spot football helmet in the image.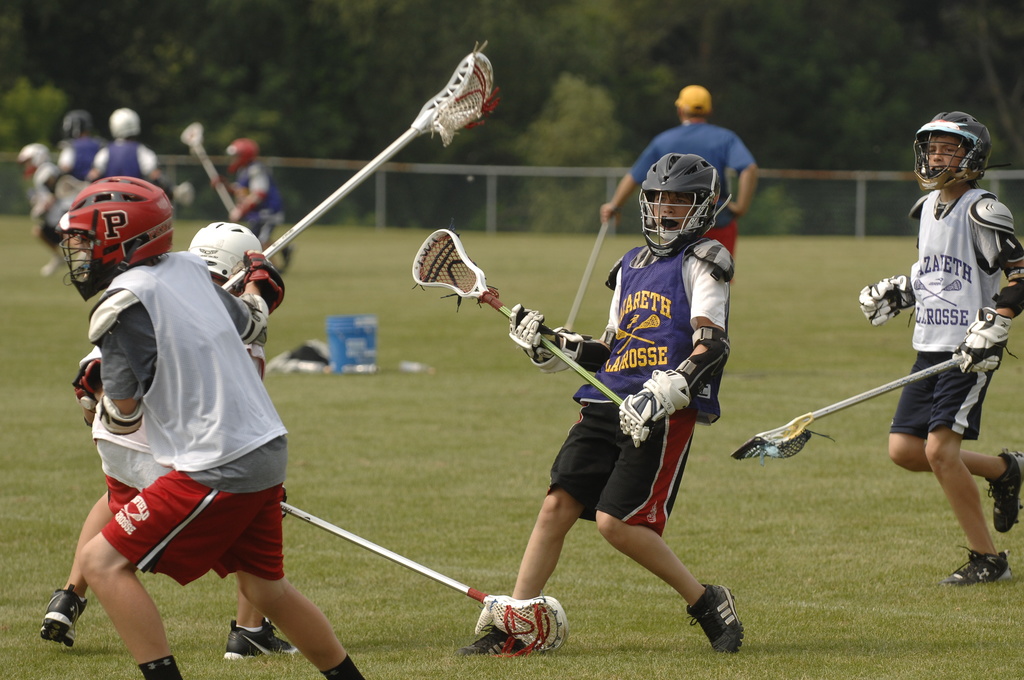
football helmet found at box(633, 144, 729, 264).
